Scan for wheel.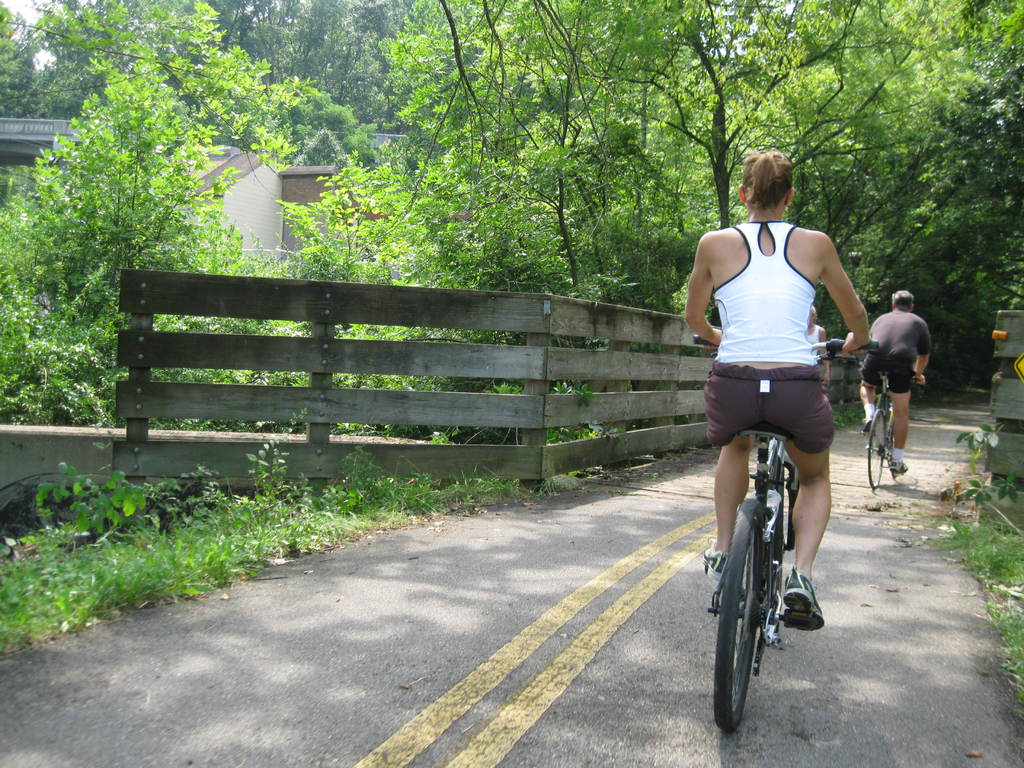
Scan result: locate(865, 404, 890, 490).
